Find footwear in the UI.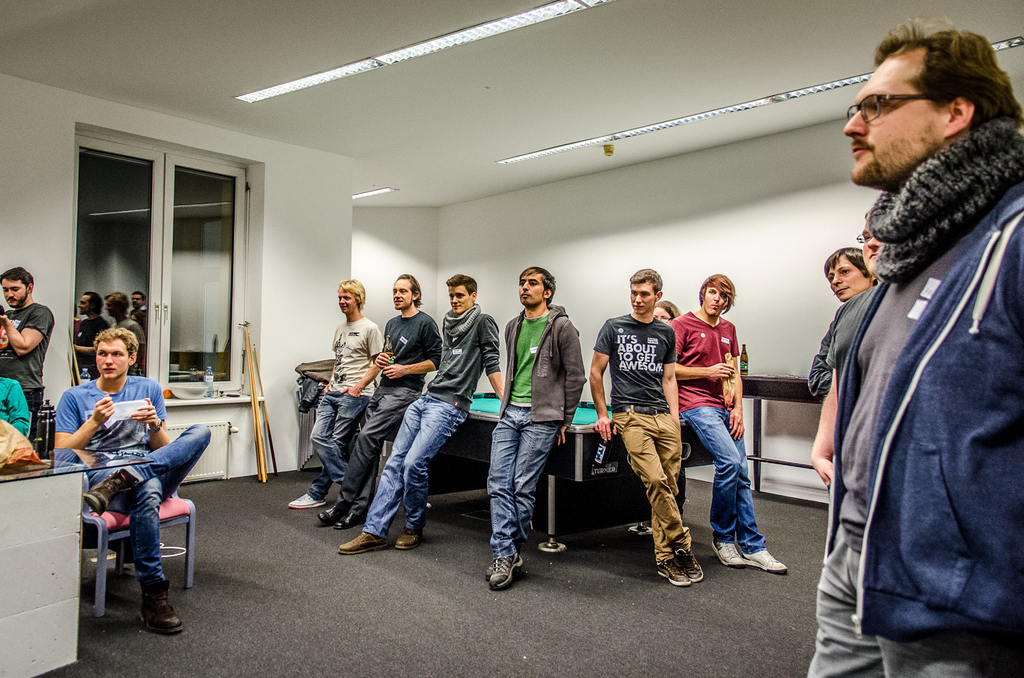
UI element at x1=708, y1=543, x2=750, y2=568.
